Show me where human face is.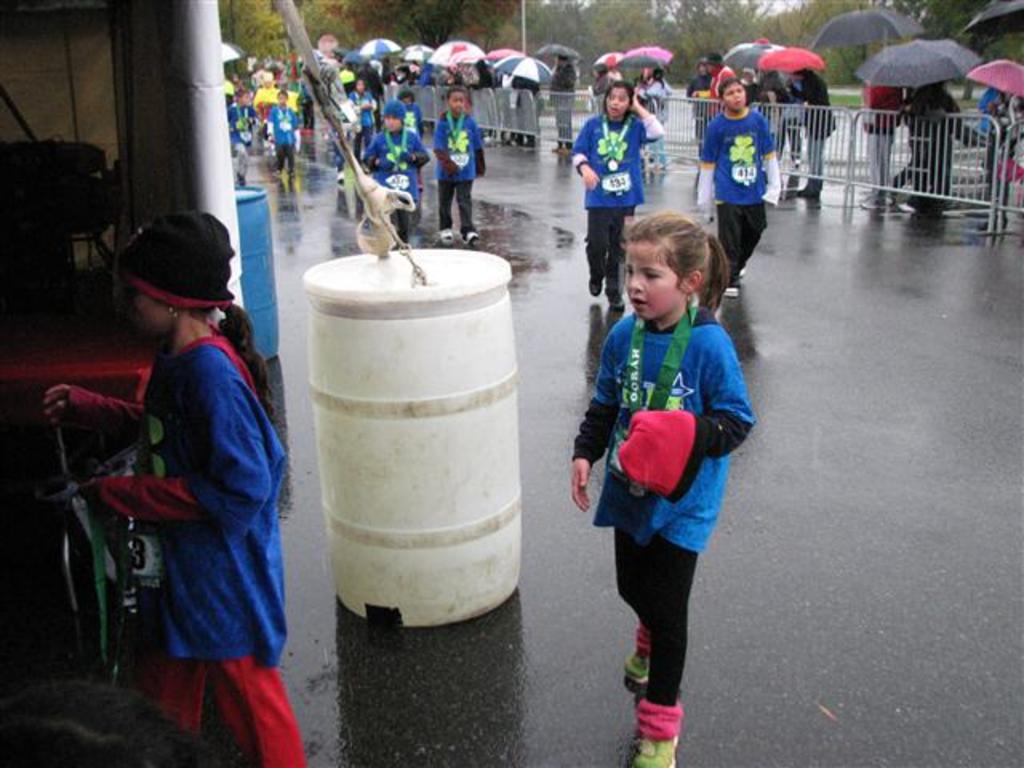
human face is at [386, 114, 400, 130].
